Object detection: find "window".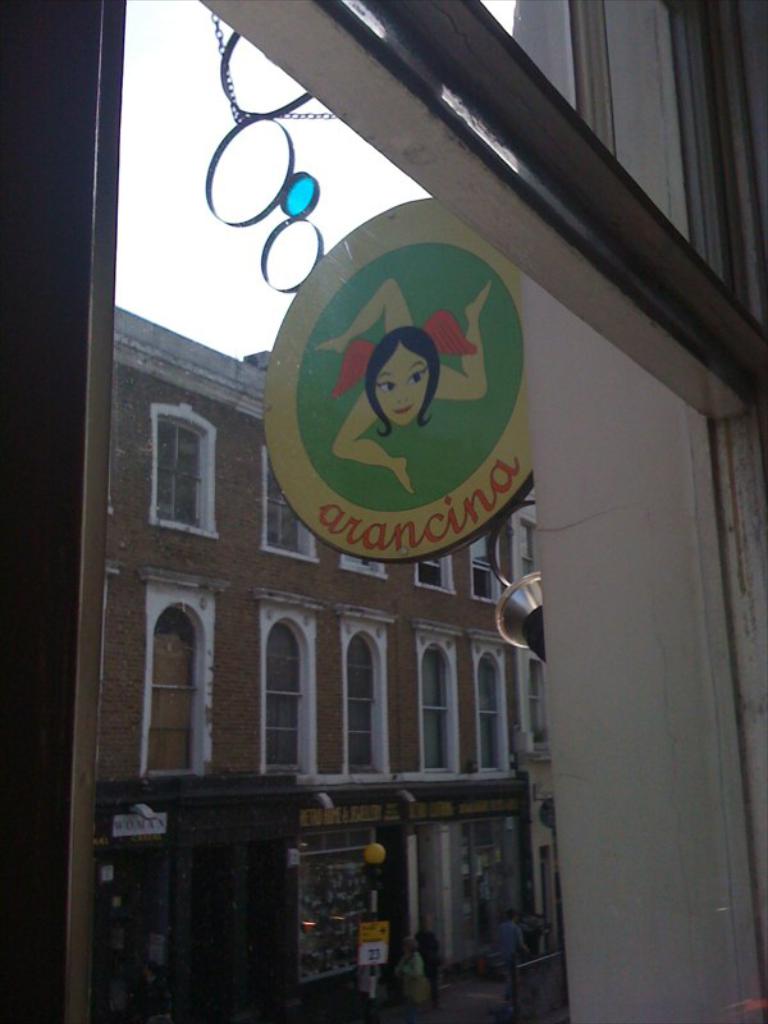
348:630:384:764.
